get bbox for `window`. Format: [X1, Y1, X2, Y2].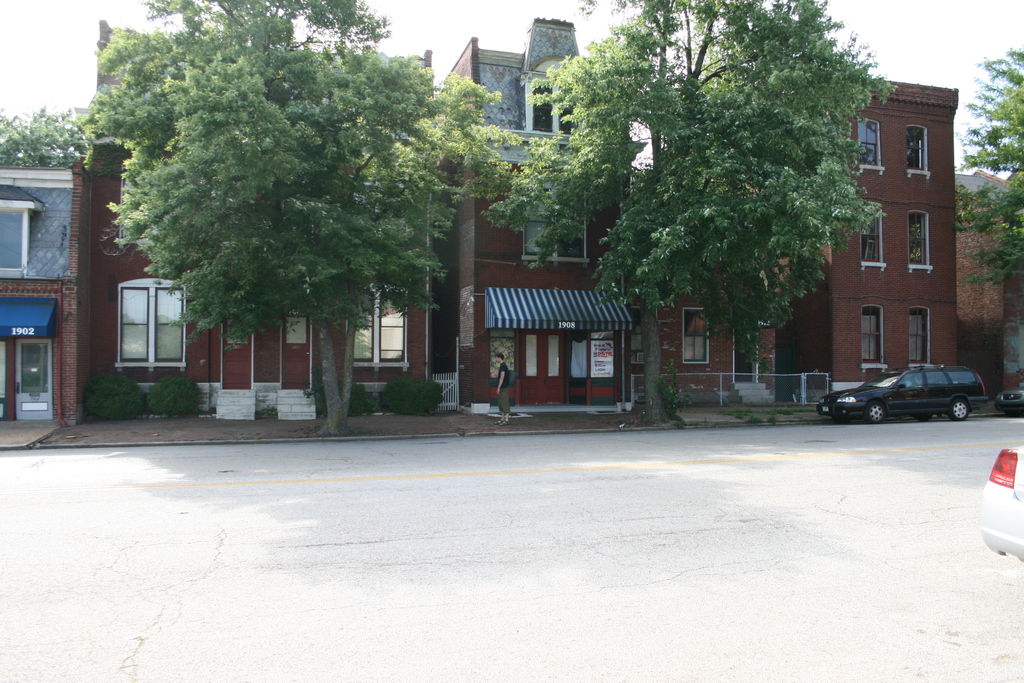
[354, 287, 410, 368].
